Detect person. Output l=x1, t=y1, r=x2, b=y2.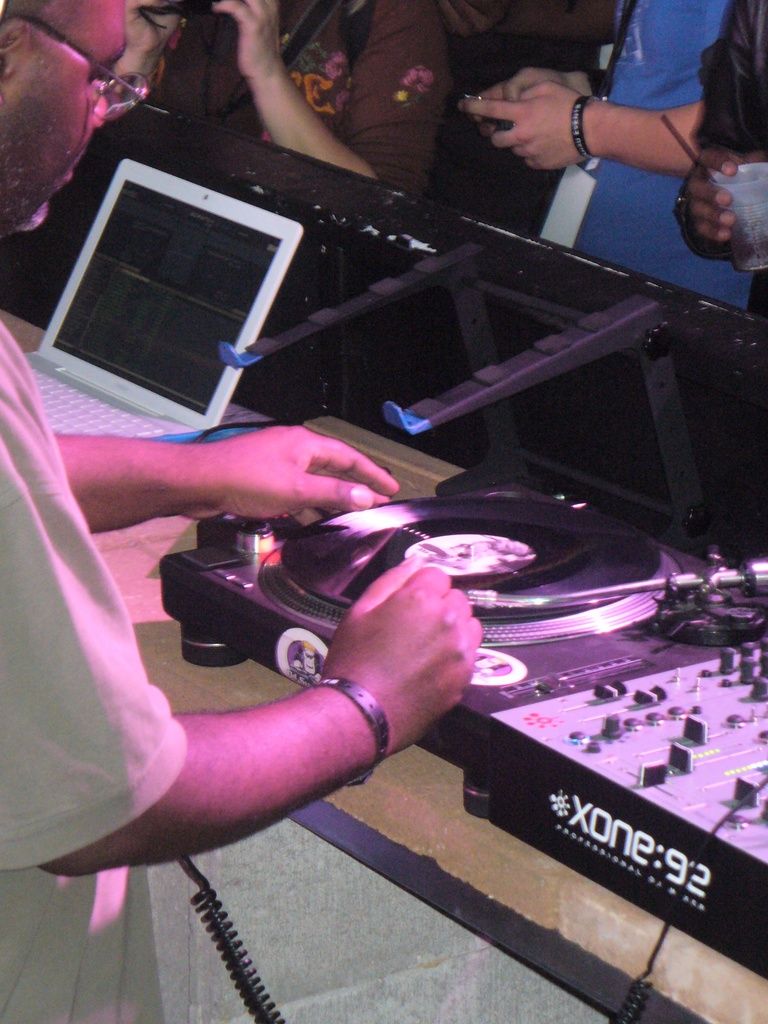
l=458, t=0, r=753, b=311.
